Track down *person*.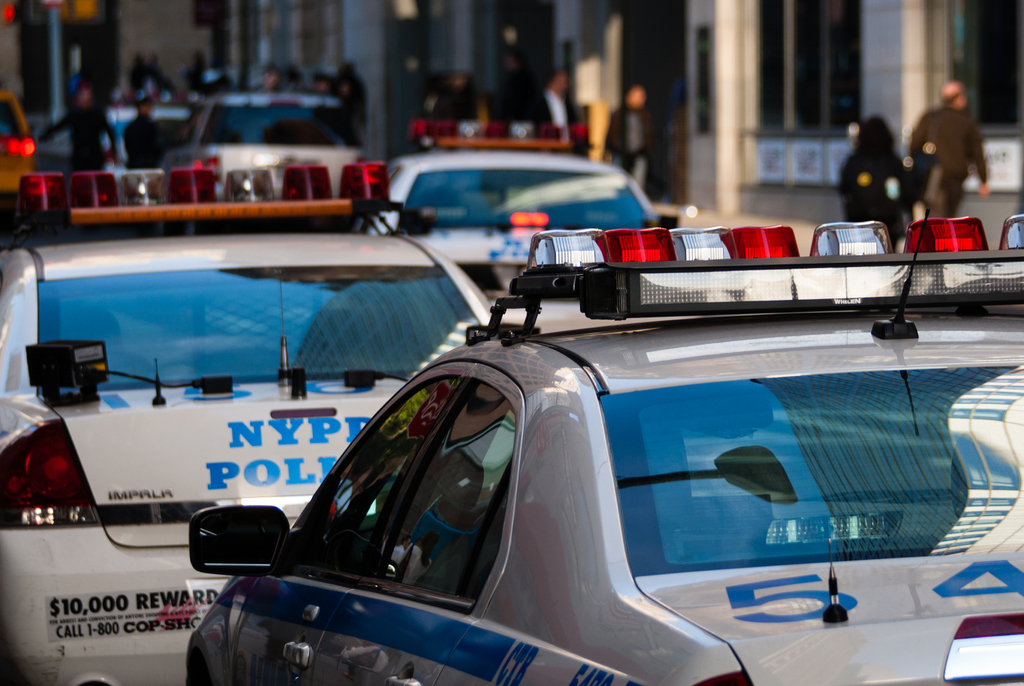
Tracked to x1=496, y1=47, x2=551, y2=127.
